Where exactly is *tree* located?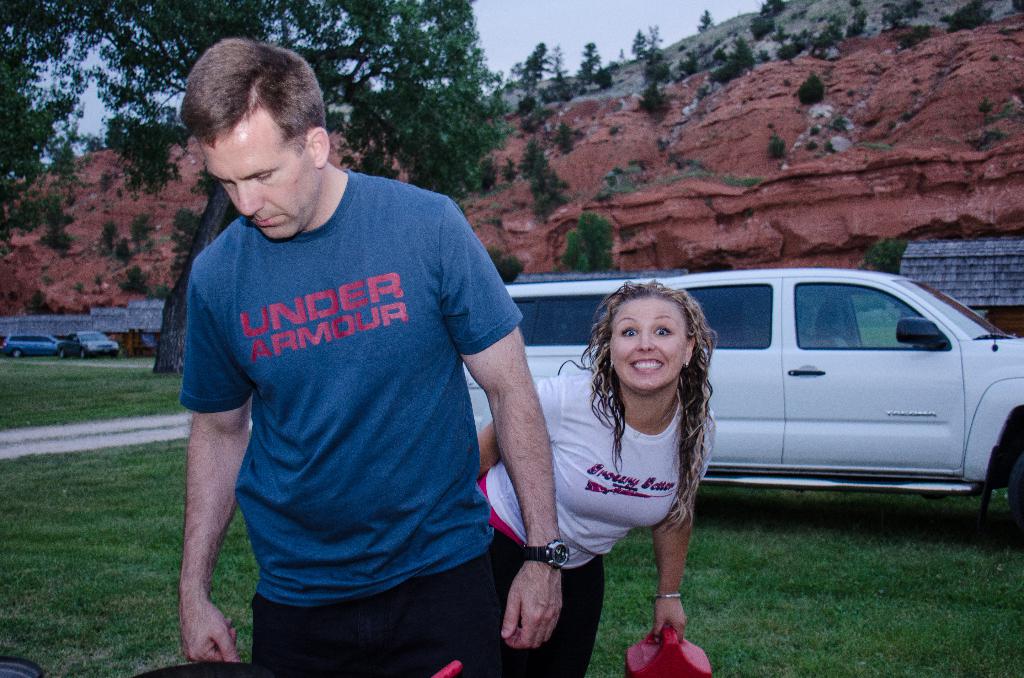
Its bounding box is (527, 149, 566, 228).
